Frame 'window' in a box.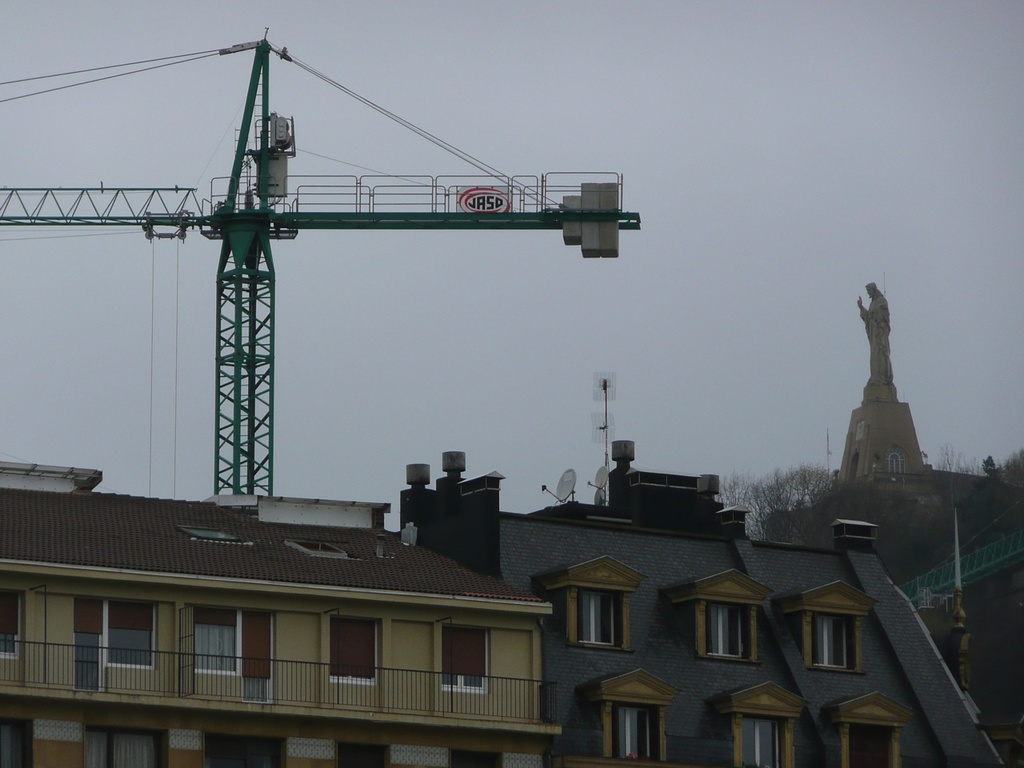
BBox(594, 670, 678, 767).
